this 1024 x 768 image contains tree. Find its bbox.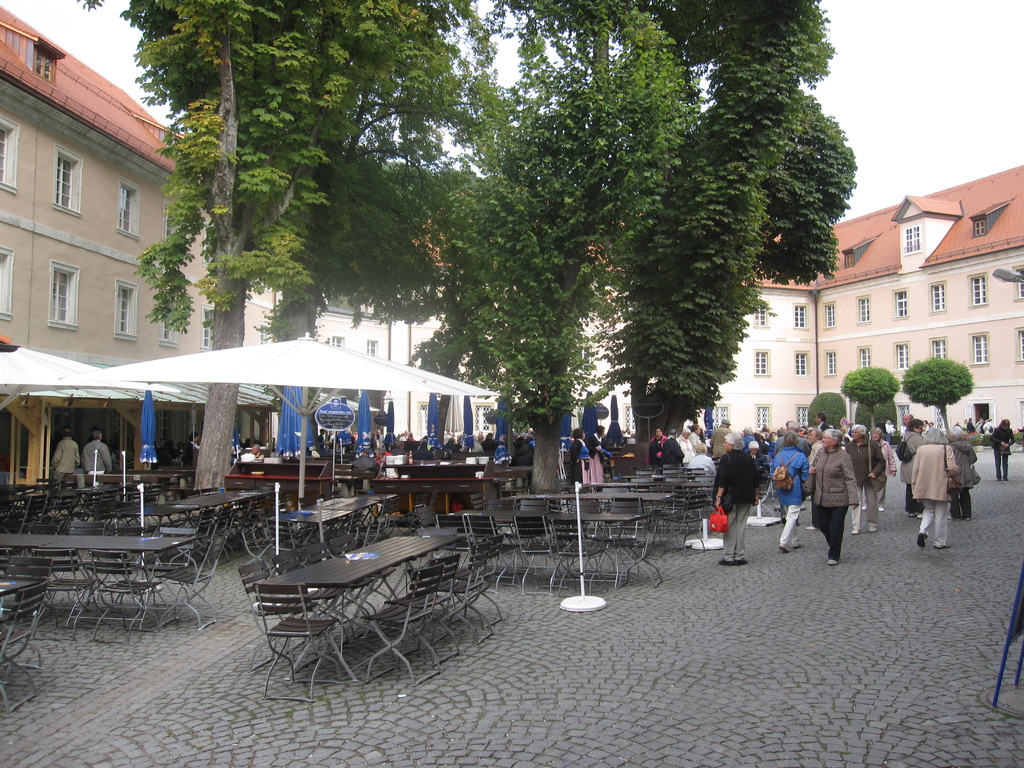
rect(75, 0, 497, 502).
